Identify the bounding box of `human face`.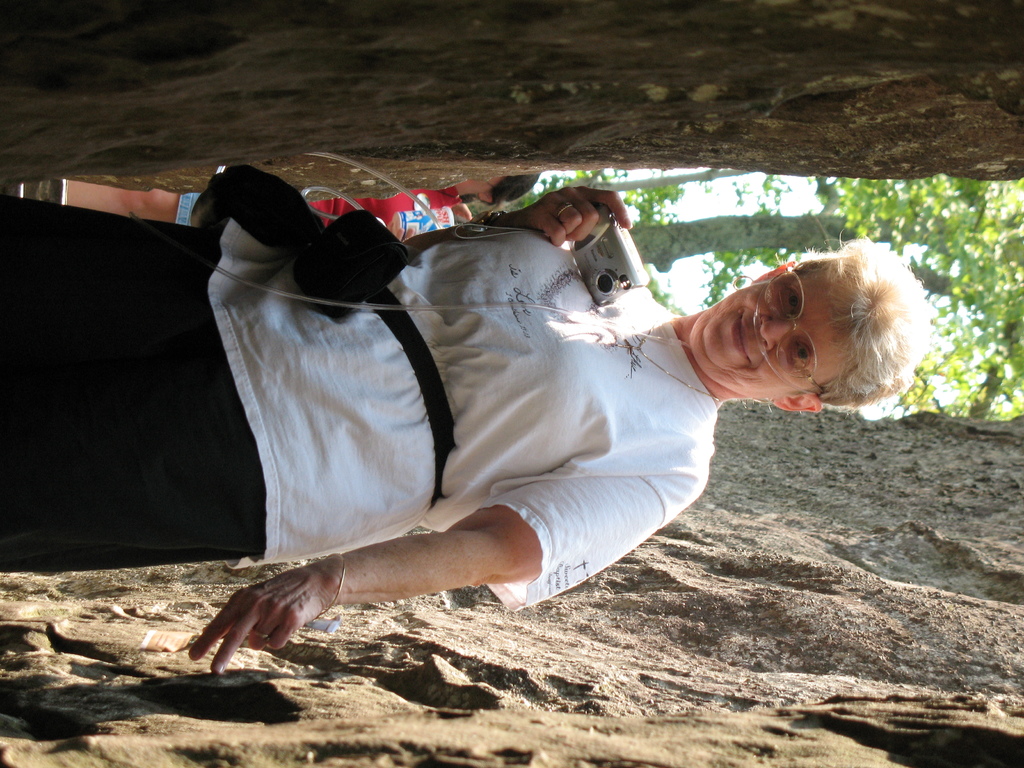
{"left": 702, "top": 261, "right": 851, "bottom": 399}.
